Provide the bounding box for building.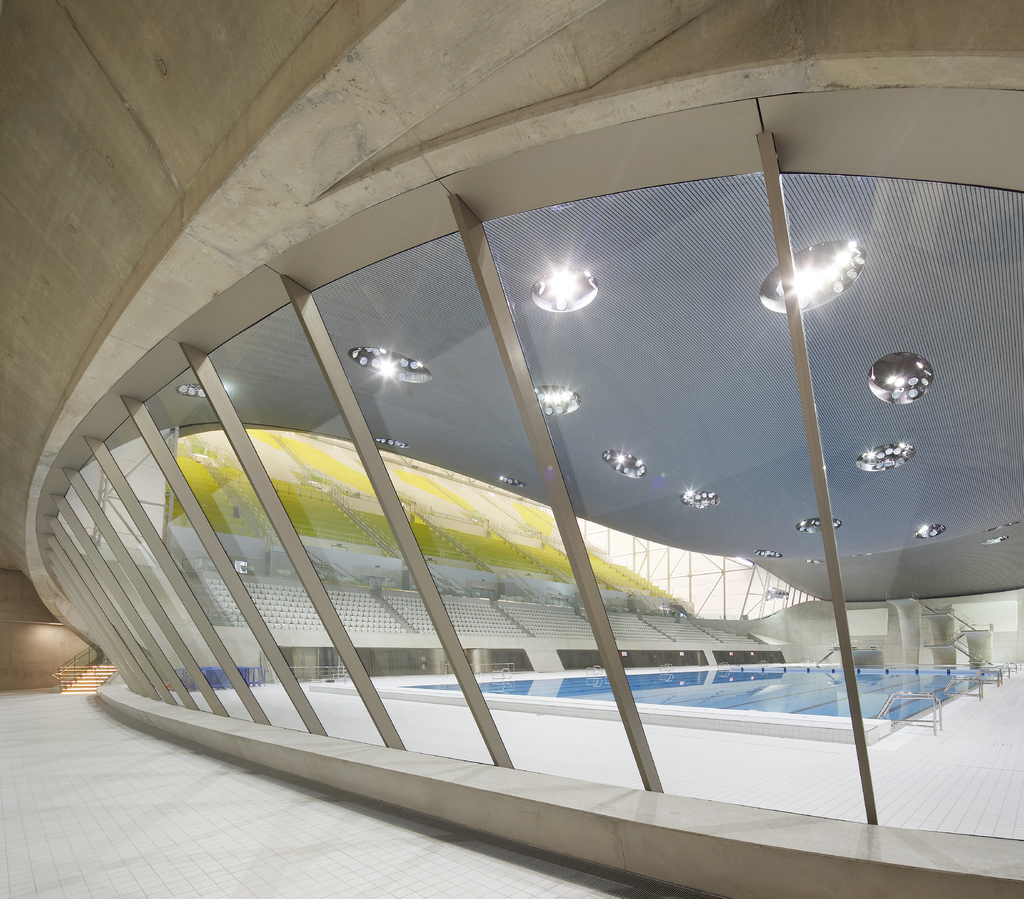
0/0/1023/898.
